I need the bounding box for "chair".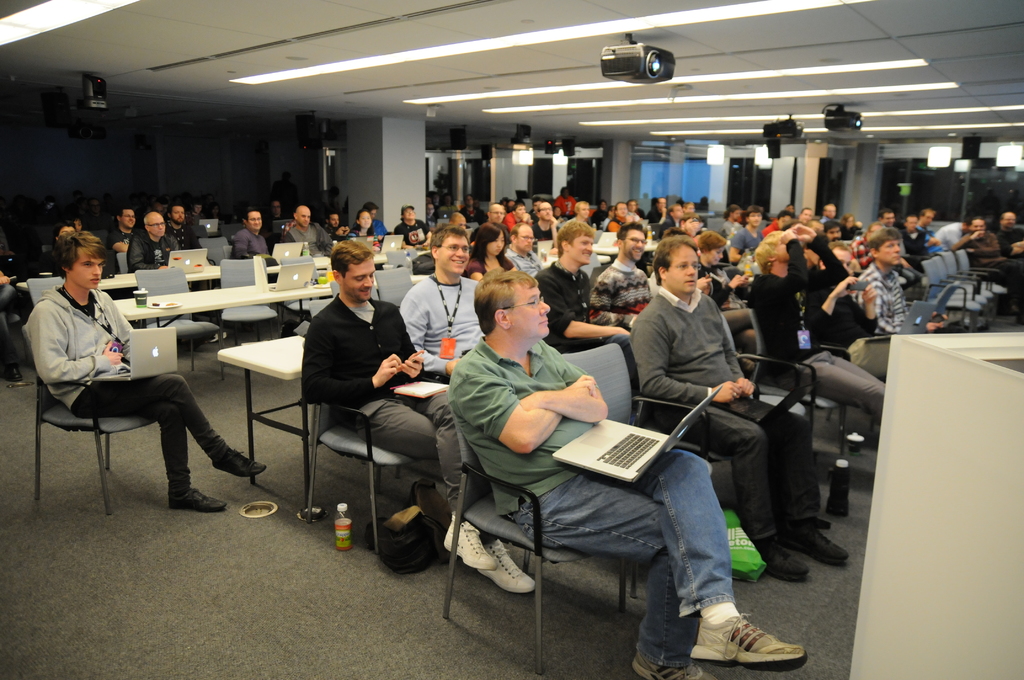
Here it is: (279,255,326,334).
